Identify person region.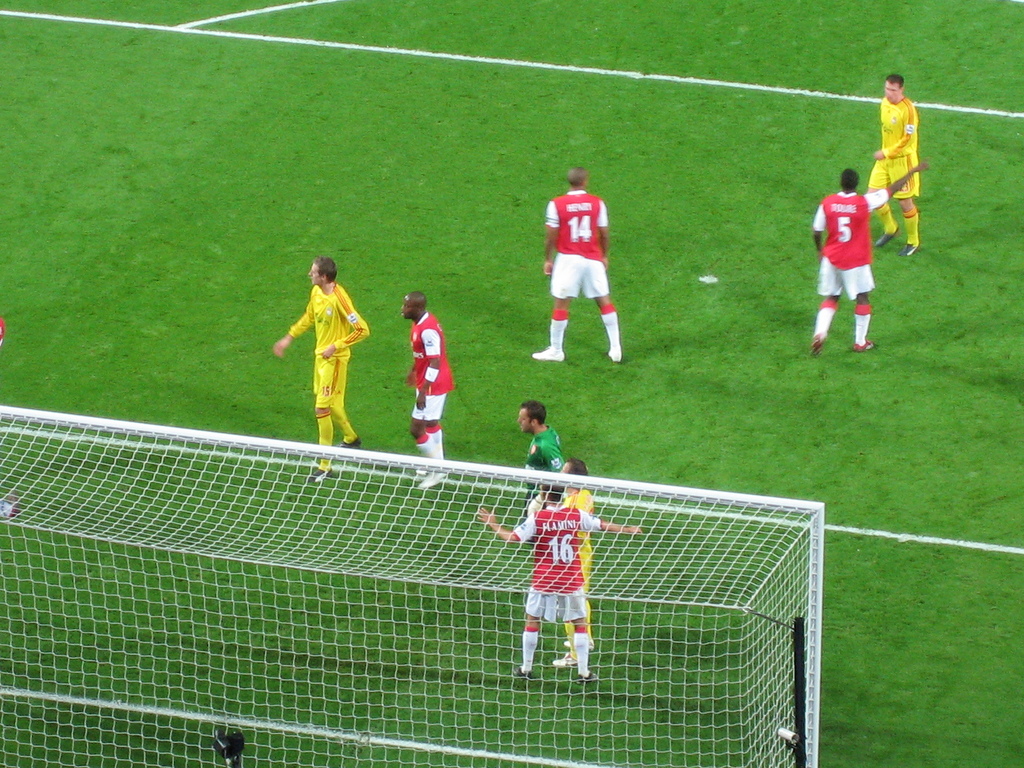
Region: box=[401, 289, 456, 495].
